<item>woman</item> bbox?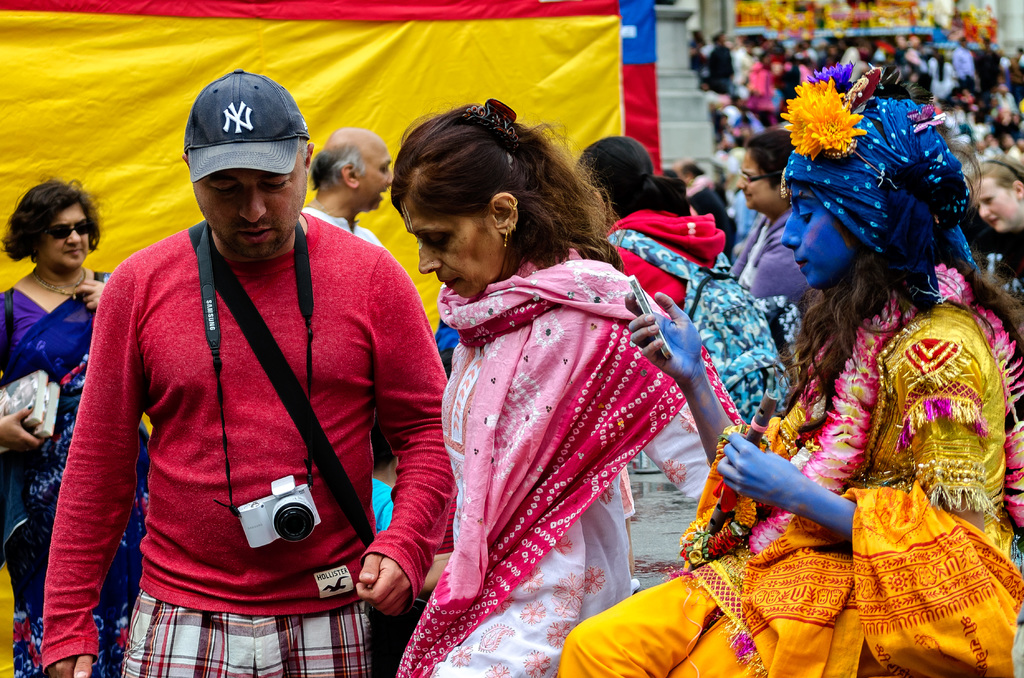
detection(728, 125, 812, 309)
